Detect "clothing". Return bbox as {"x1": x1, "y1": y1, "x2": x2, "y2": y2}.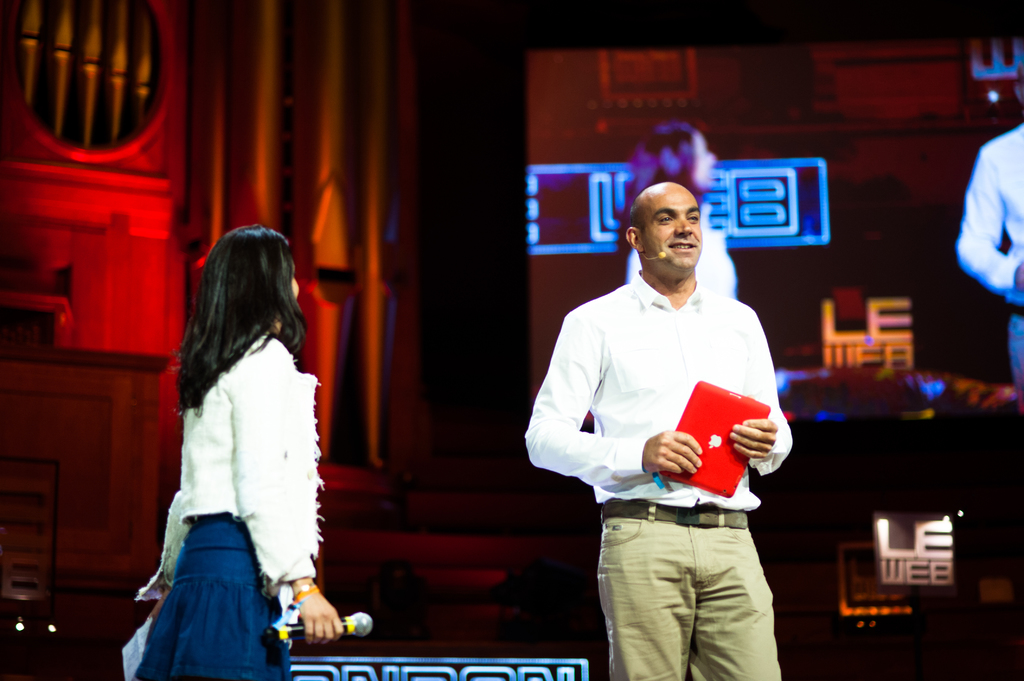
{"x1": 546, "y1": 236, "x2": 803, "y2": 634}.
